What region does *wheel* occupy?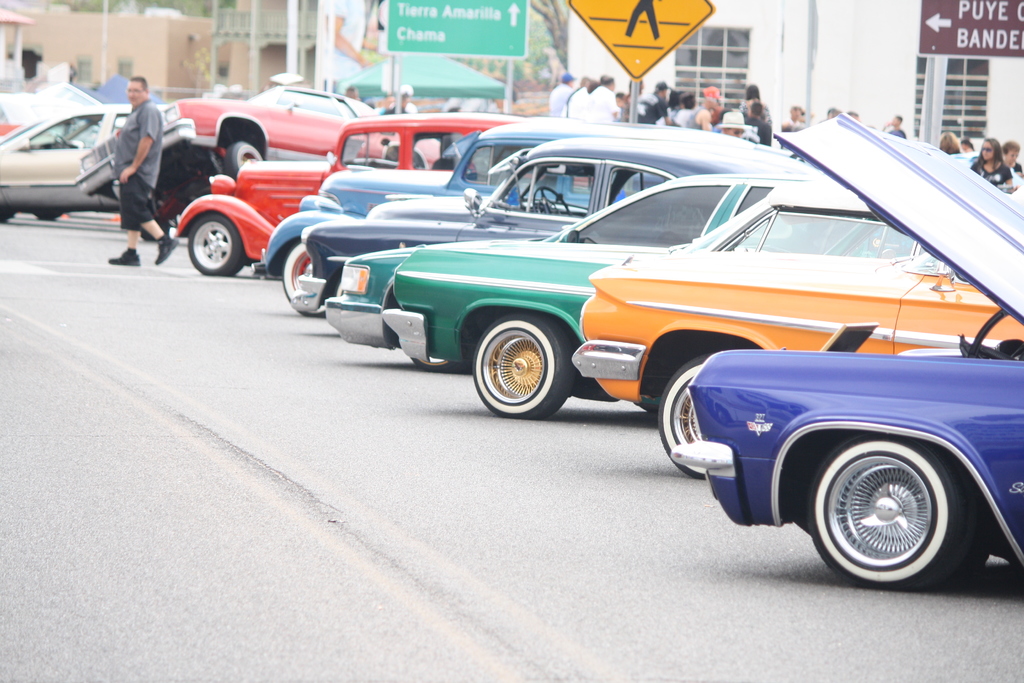
left=804, top=427, right=982, bottom=580.
